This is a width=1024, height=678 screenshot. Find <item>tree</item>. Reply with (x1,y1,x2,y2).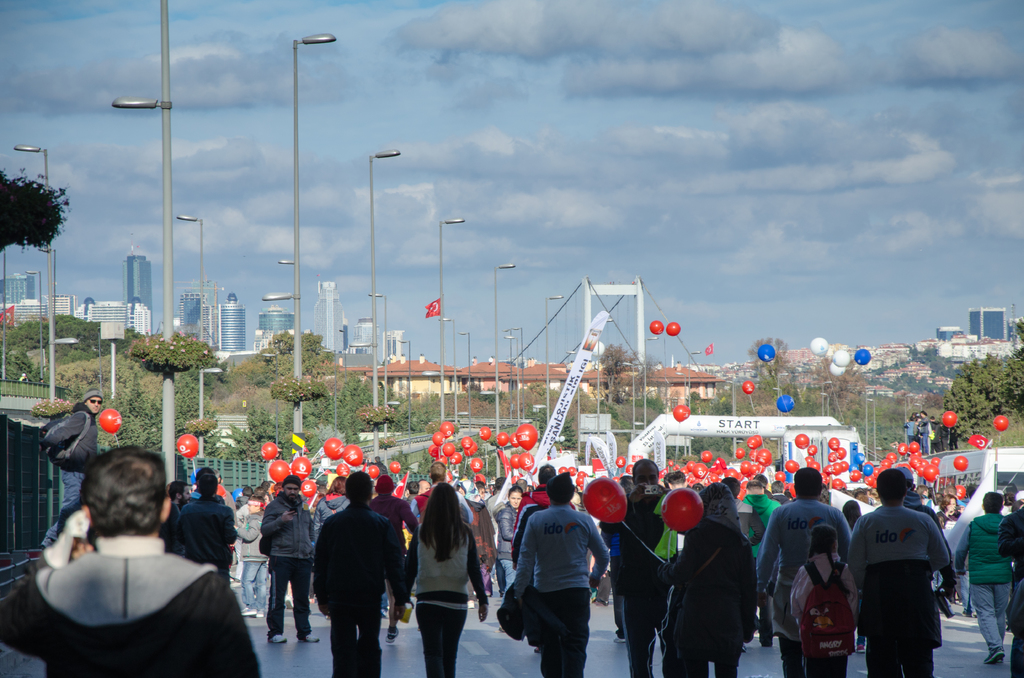
(393,396,427,446).
